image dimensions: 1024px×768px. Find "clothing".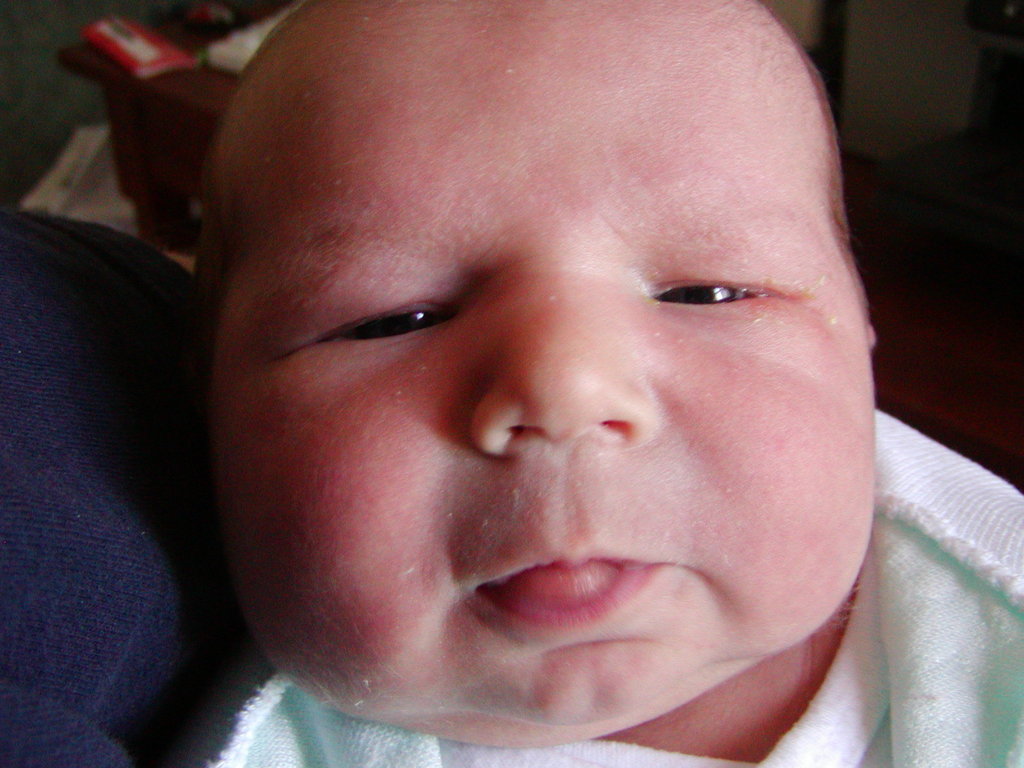
x1=209, y1=405, x2=1019, y2=762.
